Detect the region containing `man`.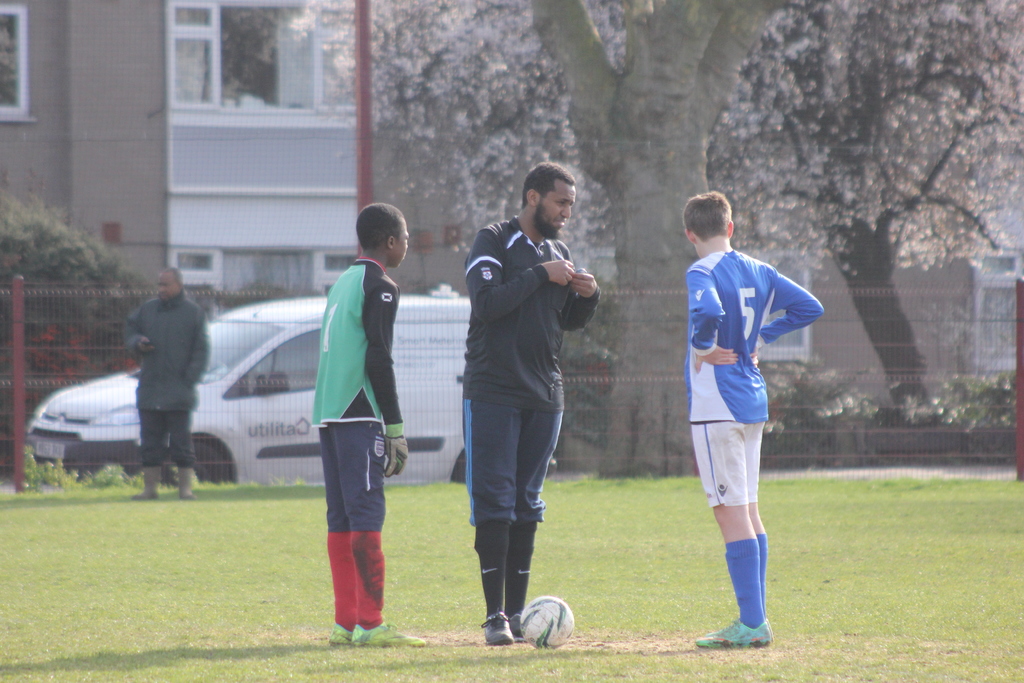
(119,268,216,503).
